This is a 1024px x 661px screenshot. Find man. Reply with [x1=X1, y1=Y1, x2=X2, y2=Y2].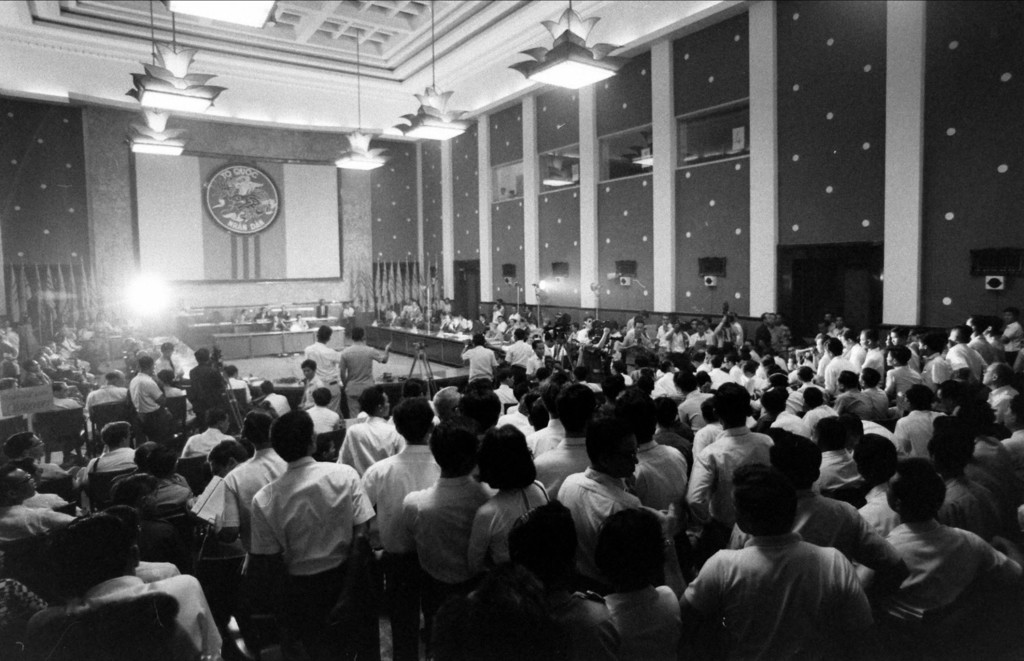
[x1=680, y1=467, x2=874, y2=660].
